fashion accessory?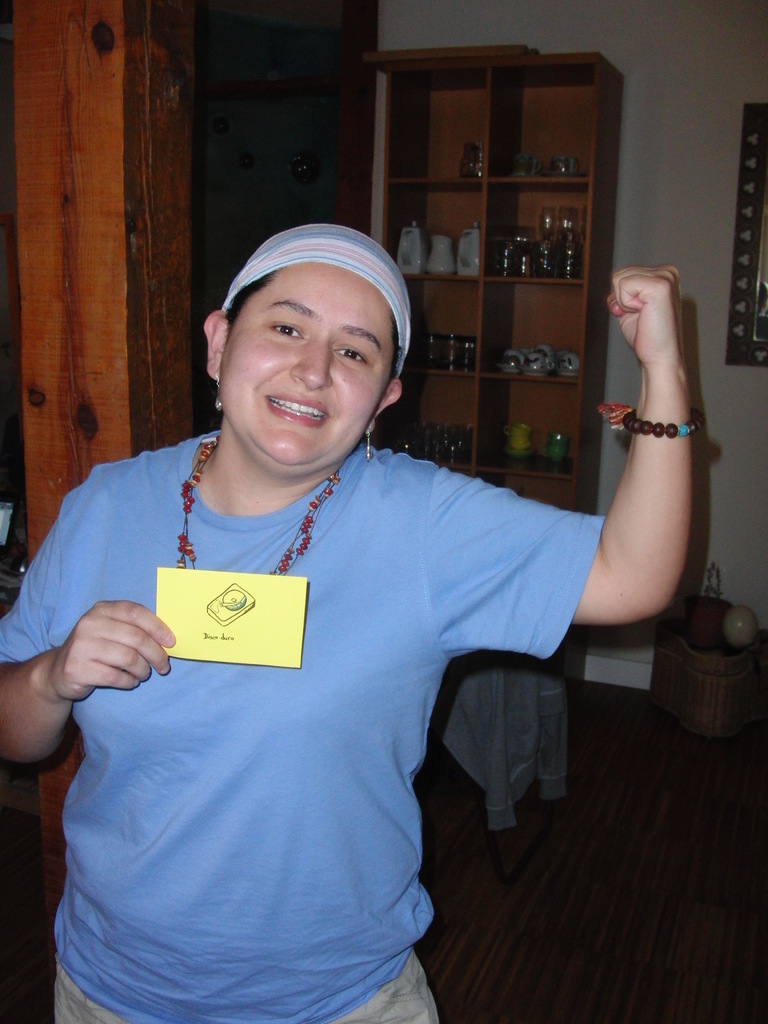
625, 414, 702, 438
